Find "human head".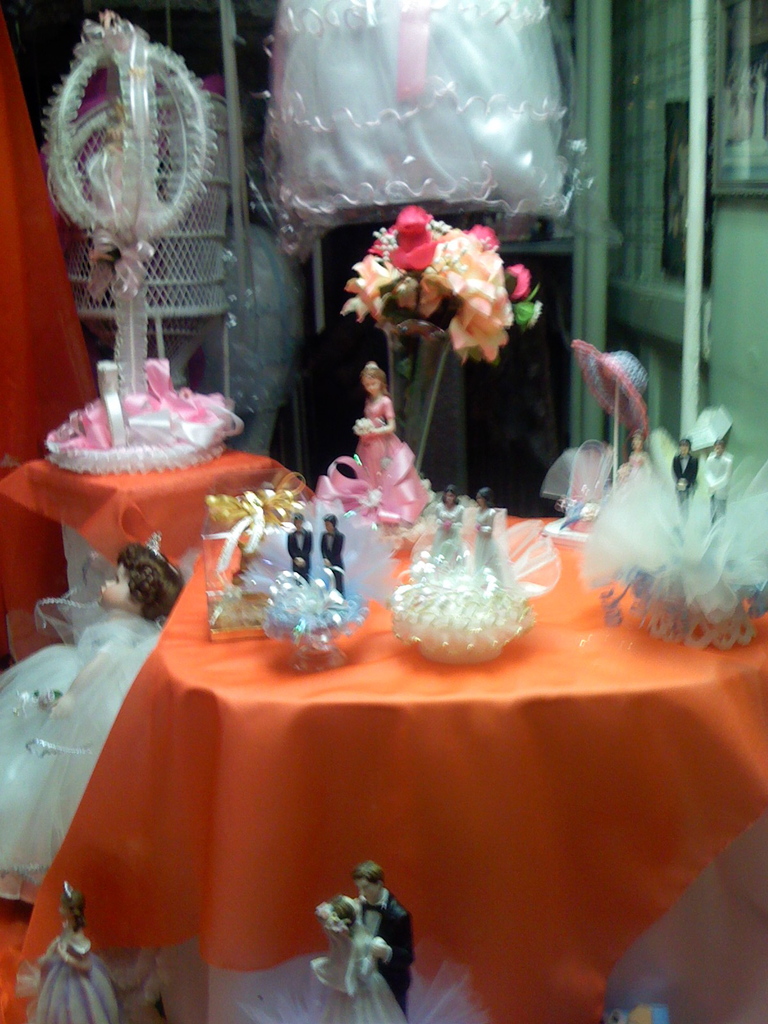
l=291, t=513, r=303, b=527.
